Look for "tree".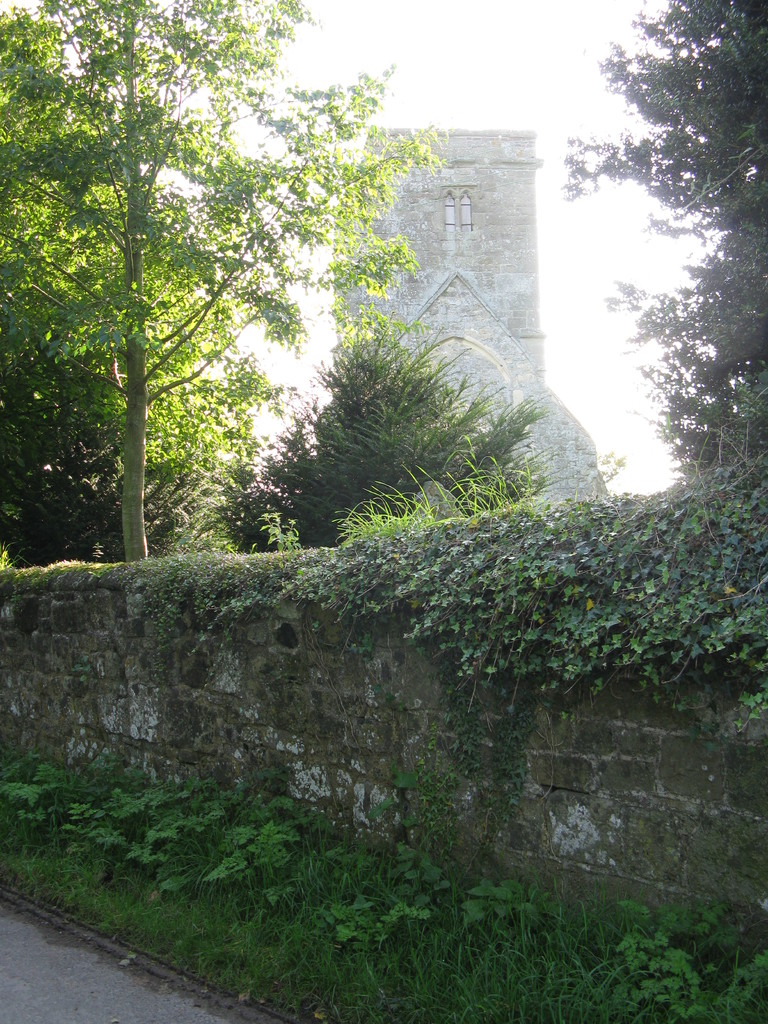
Found: bbox(0, 0, 445, 564).
